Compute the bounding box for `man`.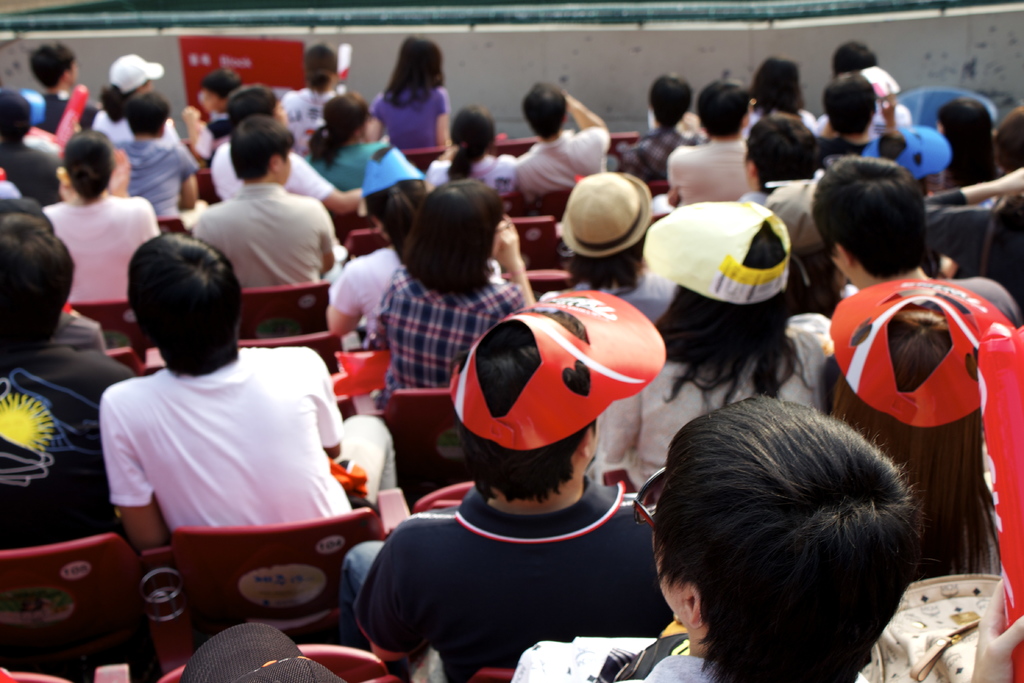
0,210,140,554.
